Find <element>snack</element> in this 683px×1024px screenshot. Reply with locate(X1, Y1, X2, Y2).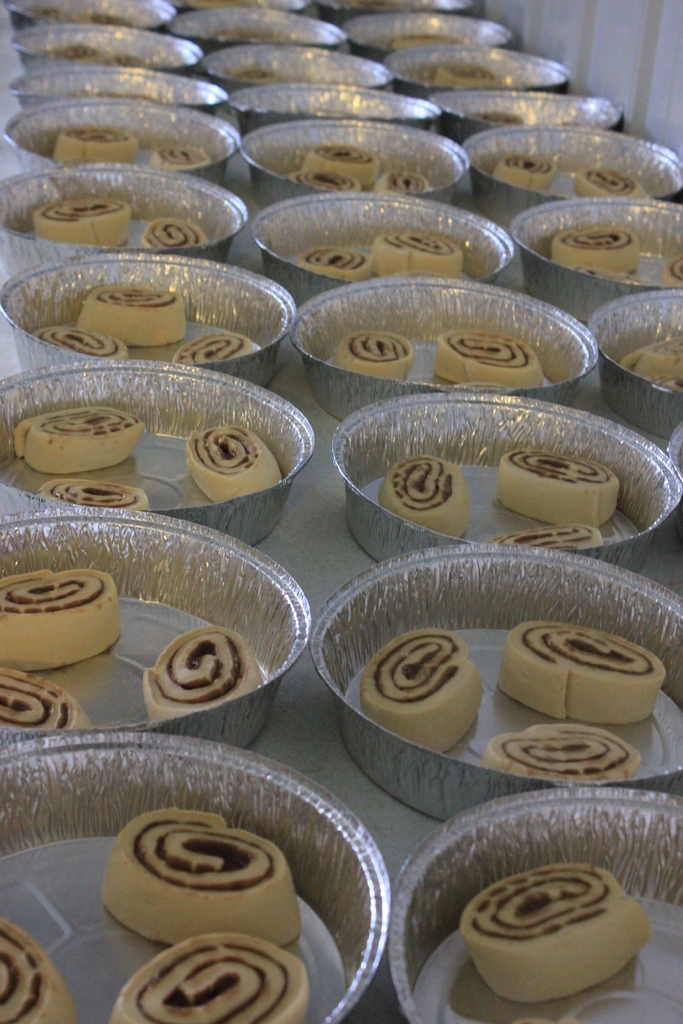
locate(24, 321, 122, 360).
